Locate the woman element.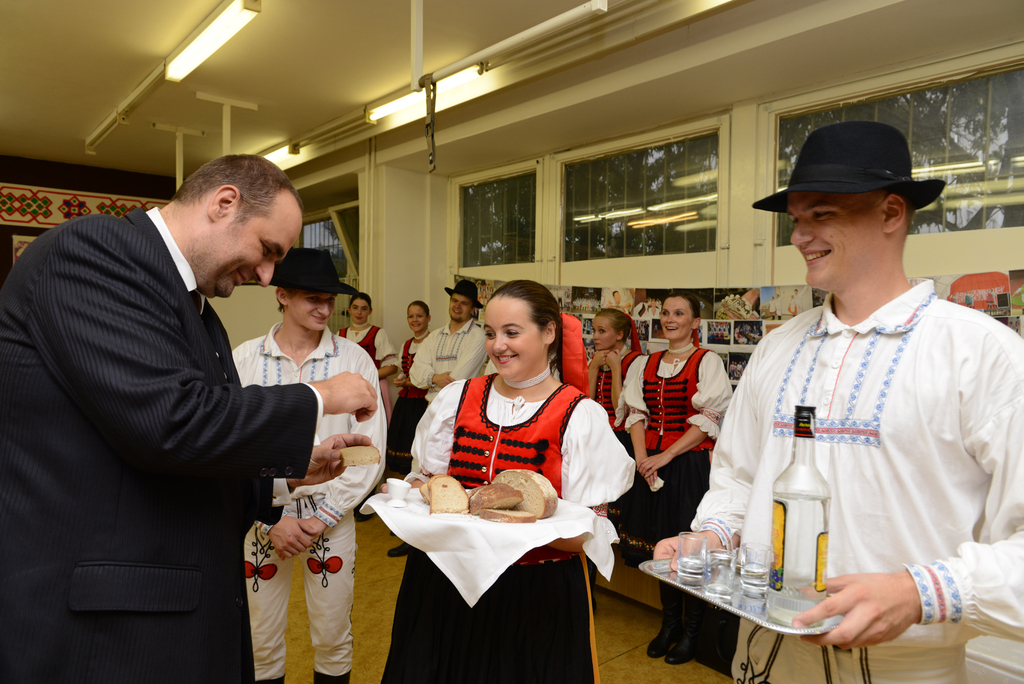
Element bbox: [584, 308, 646, 458].
